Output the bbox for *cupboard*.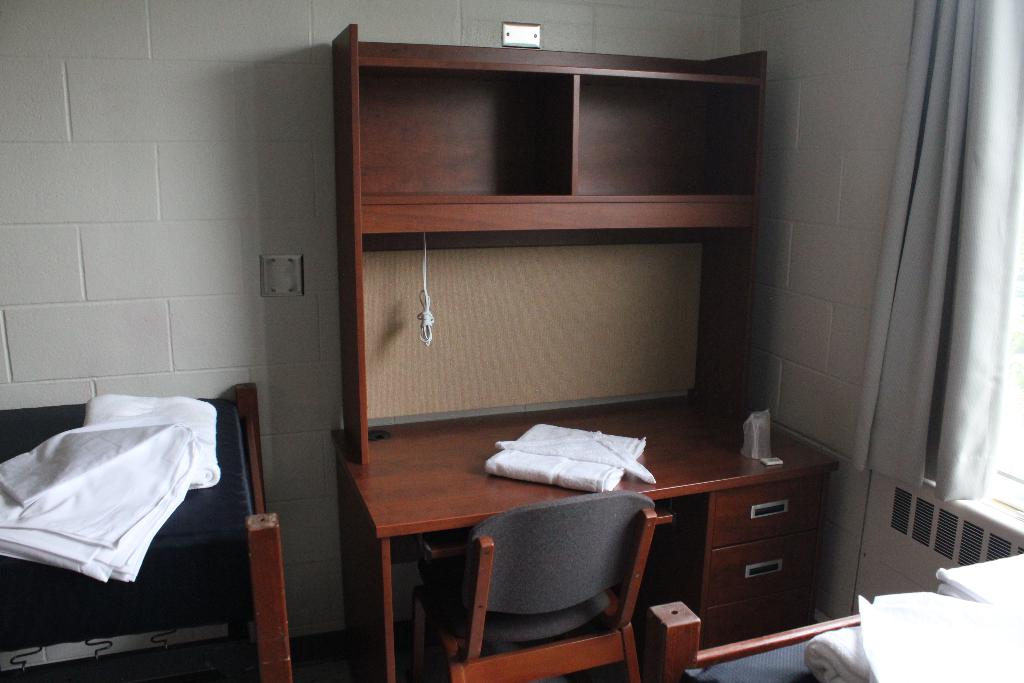
(x1=333, y1=21, x2=839, y2=682).
